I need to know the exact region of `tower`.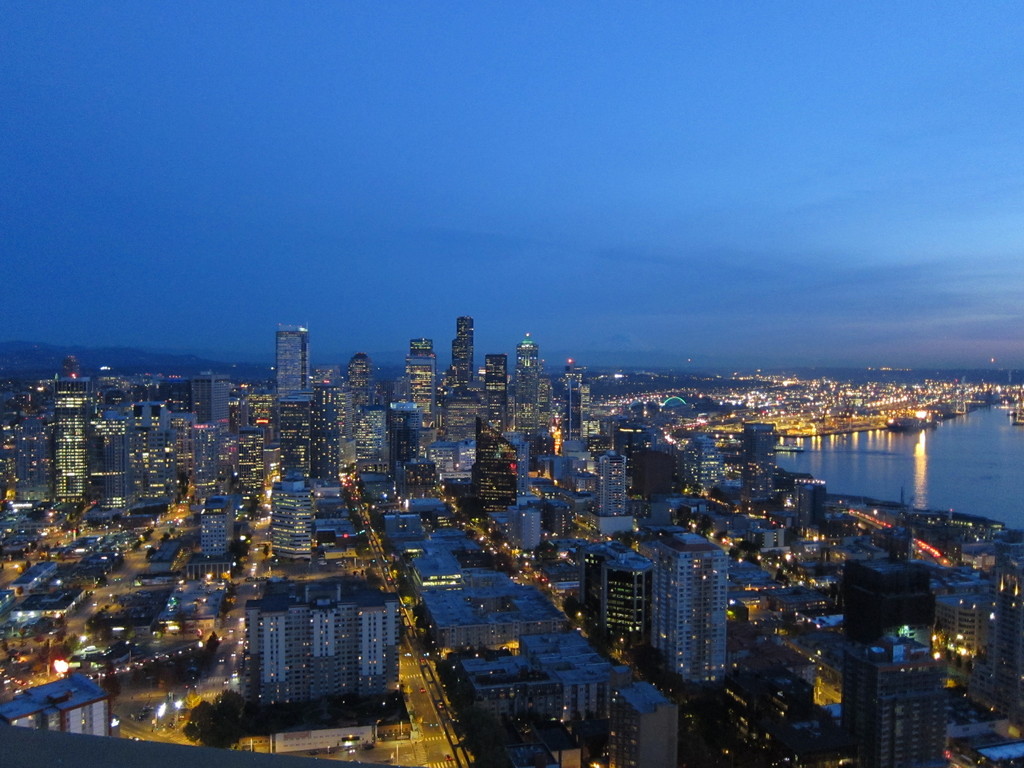
Region: Rect(453, 316, 476, 384).
